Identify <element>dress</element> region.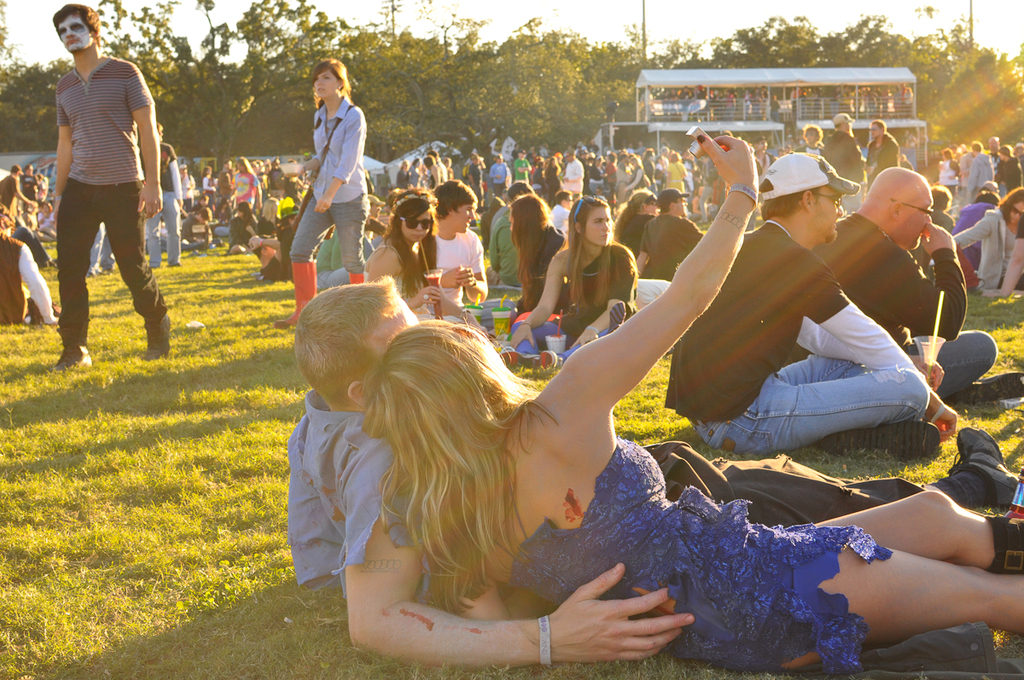
Region: Rect(503, 440, 893, 677).
